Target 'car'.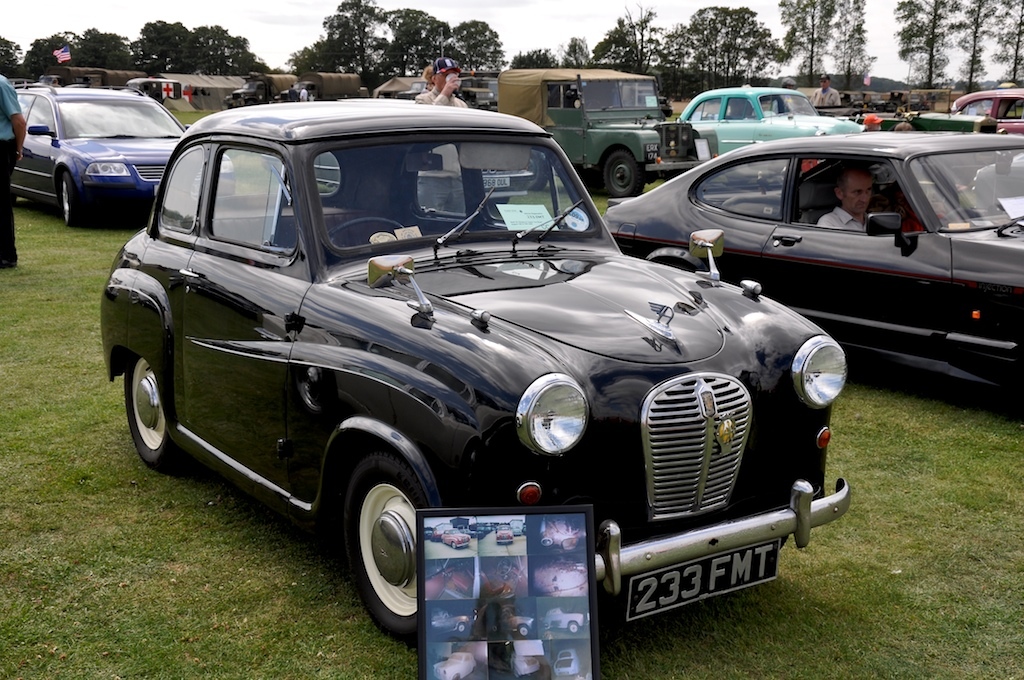
Target region: bbox(946, 85, 1023, 141).
